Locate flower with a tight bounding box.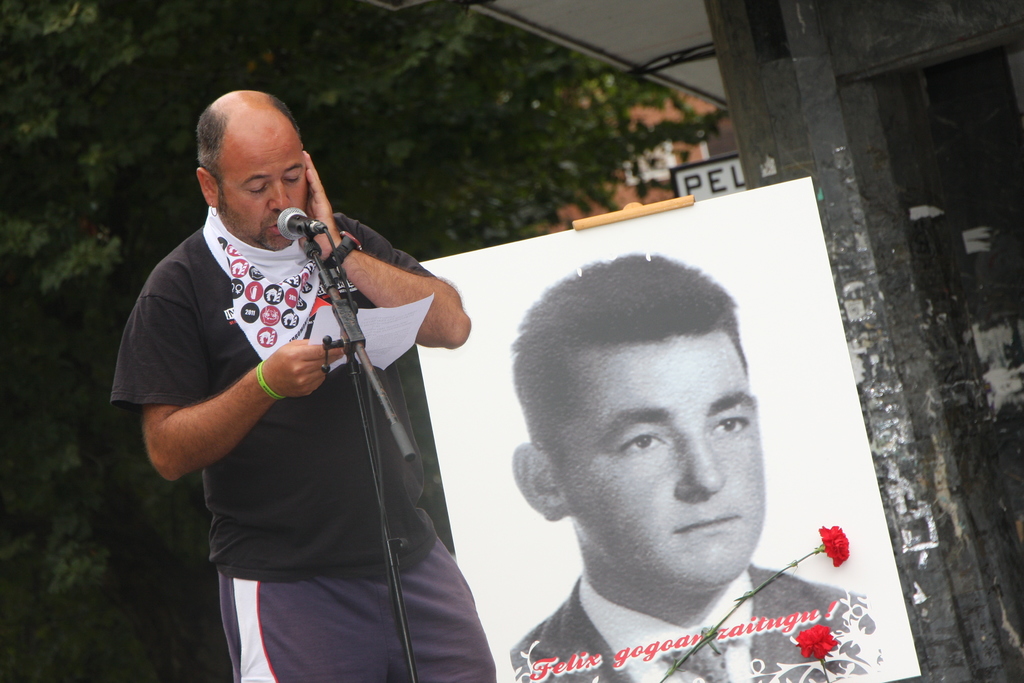
l=820, t=523, r=849, b=563.
